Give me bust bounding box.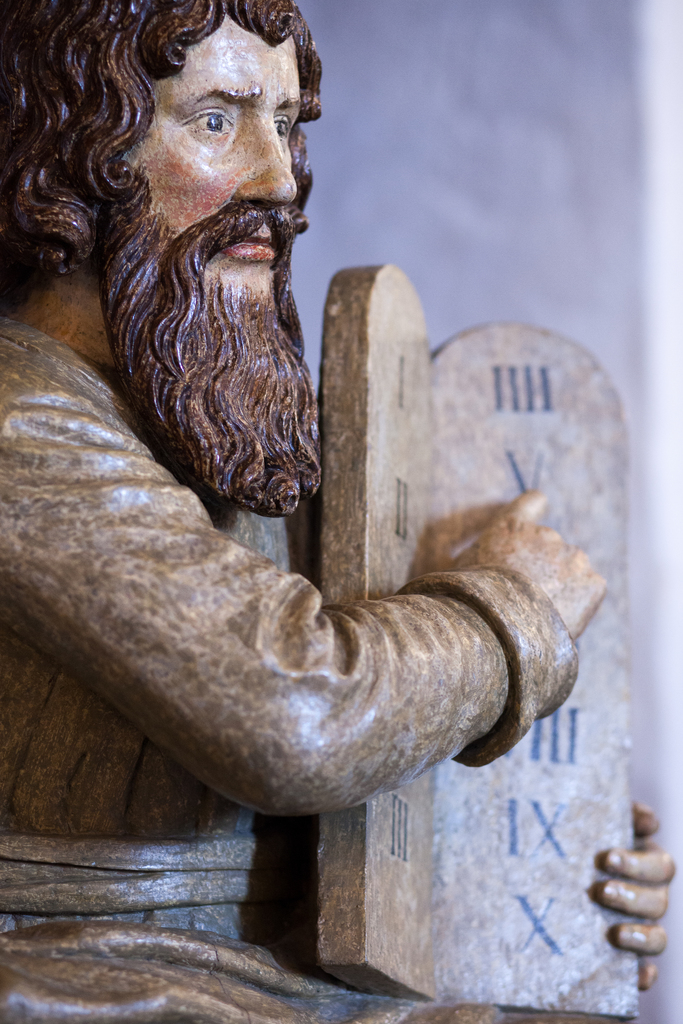
{"left": 0, "top": 0, "right": 672, "bottom": 1023}.
